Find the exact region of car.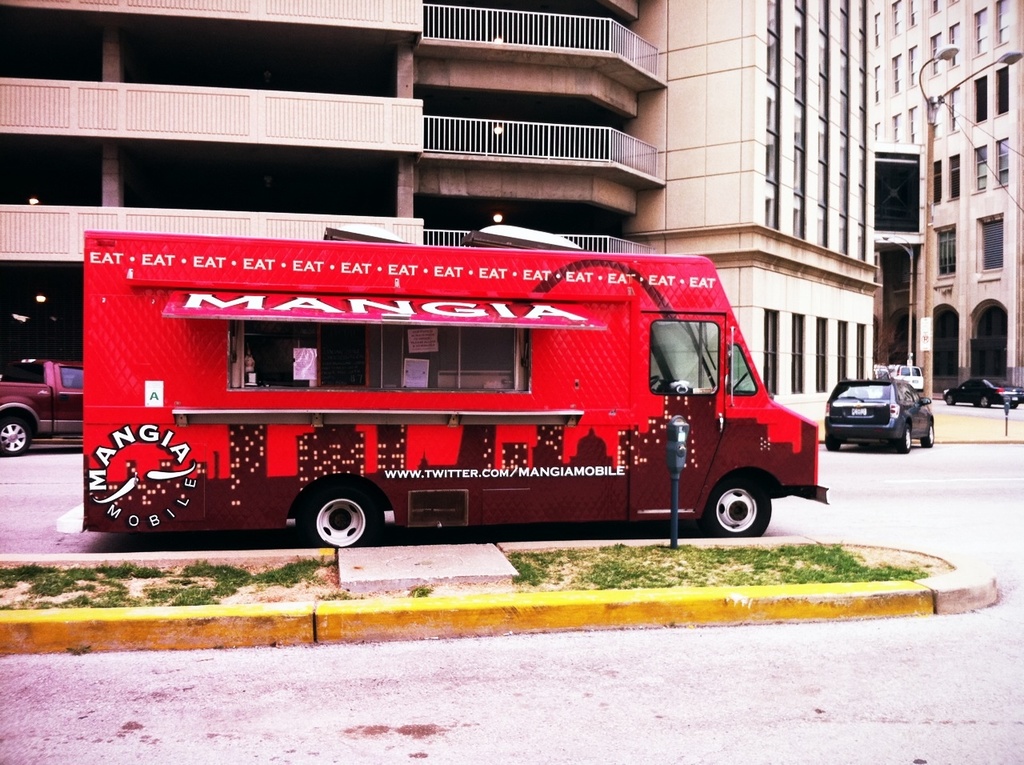
Exact region: left=823, top=378, right=936, bottom=457.
